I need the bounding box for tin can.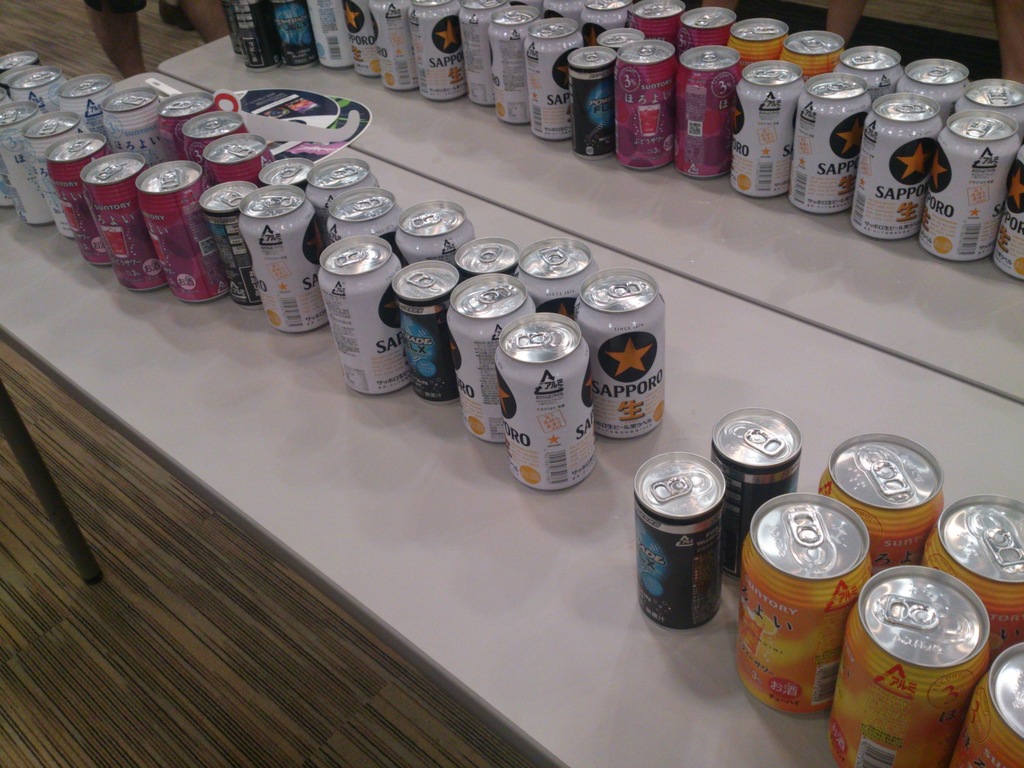
Here it is: [left=684, top=1, right=749, bottom=53].
